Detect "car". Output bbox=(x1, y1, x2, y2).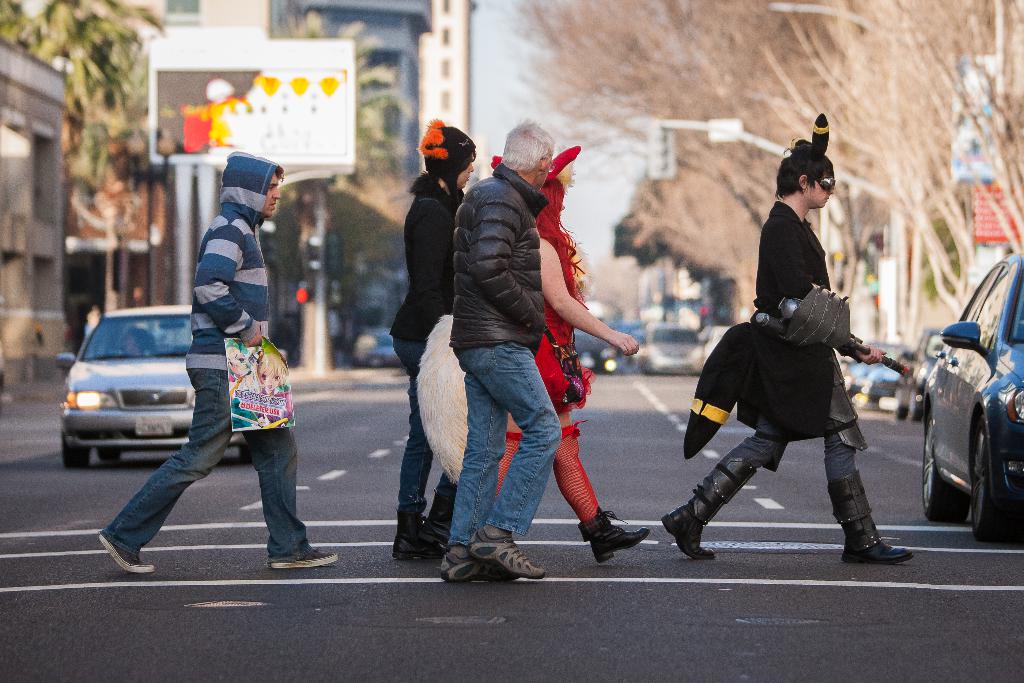
bbox=(58, 299, 259, 472).
